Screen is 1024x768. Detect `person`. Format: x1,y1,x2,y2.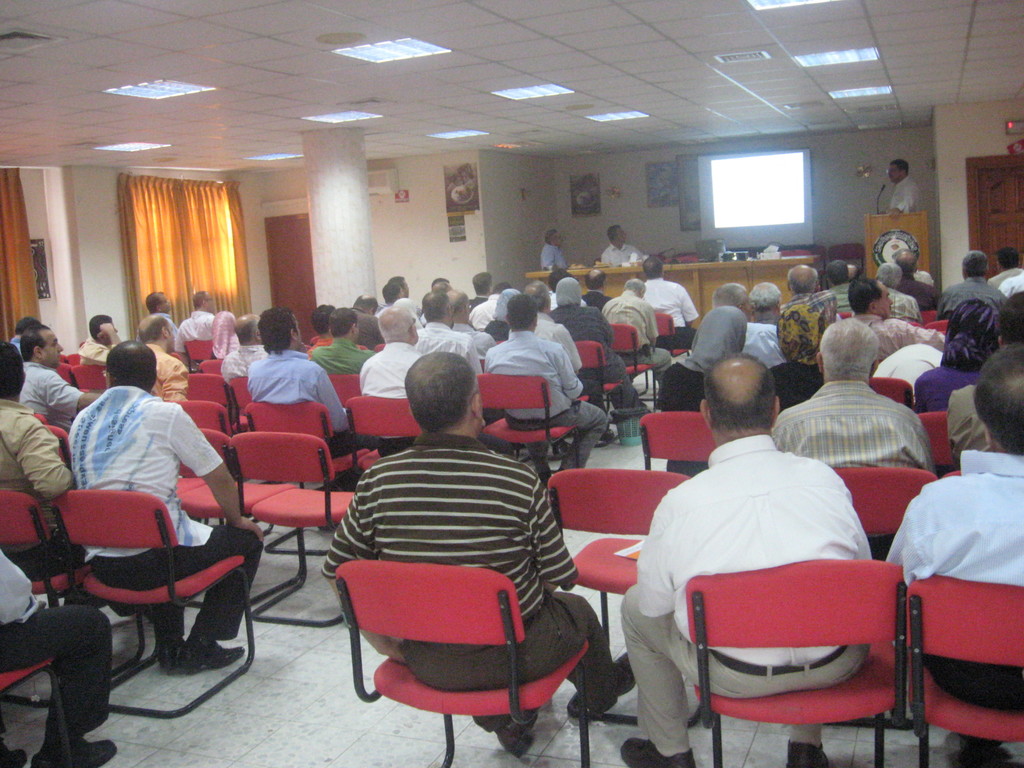
779,257,837,321.
